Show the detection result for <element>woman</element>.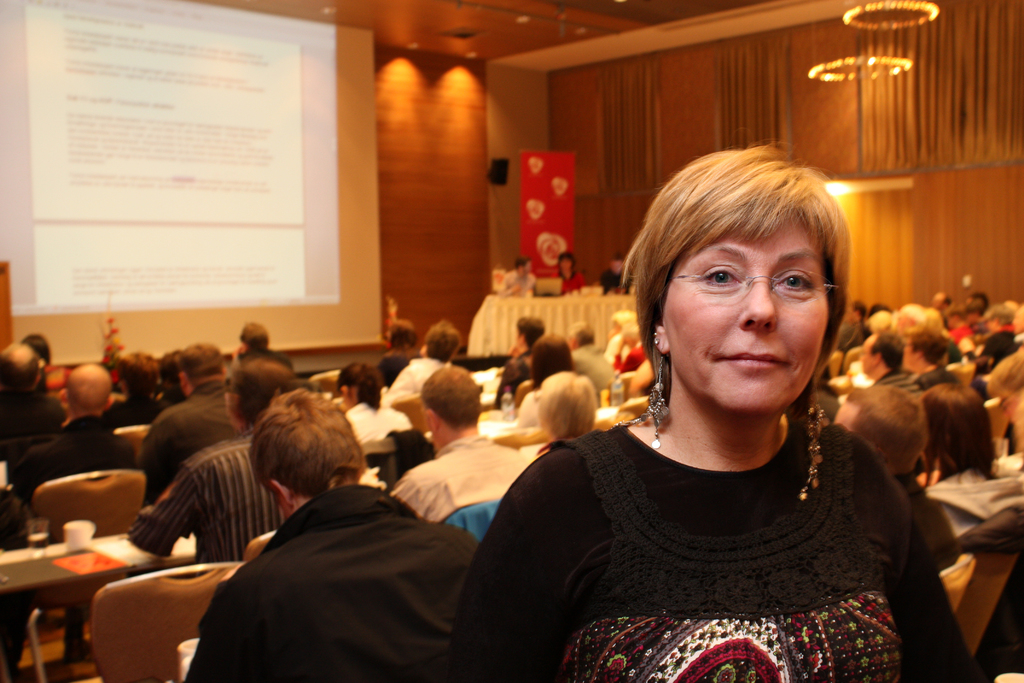
(925, 381, 1023, 546).
